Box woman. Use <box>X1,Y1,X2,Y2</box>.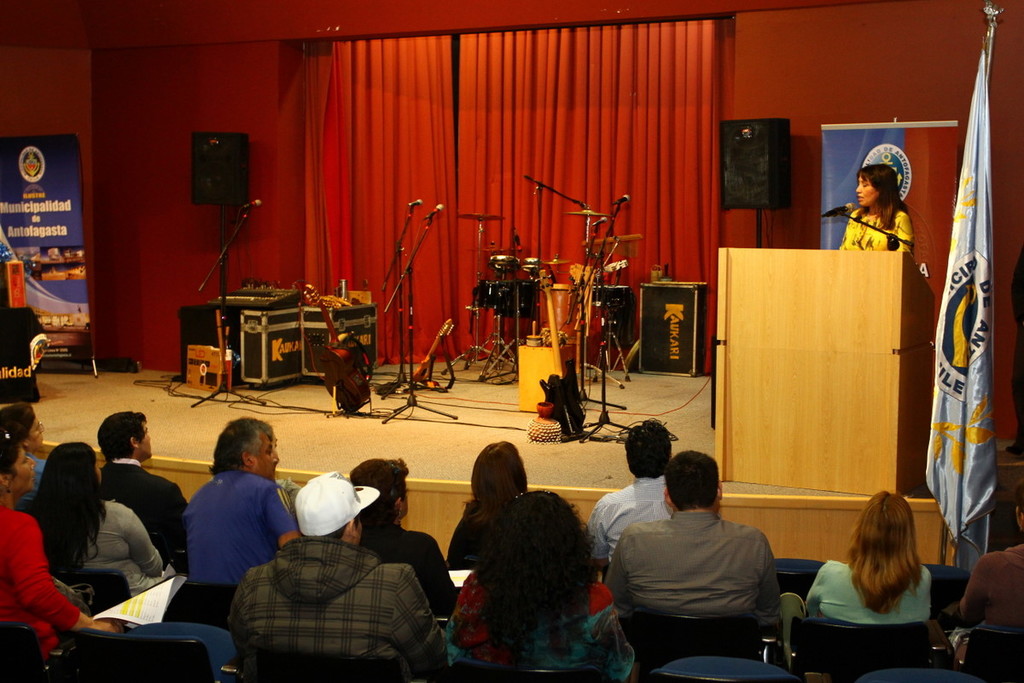
<box>801,490,930,633</box>.
